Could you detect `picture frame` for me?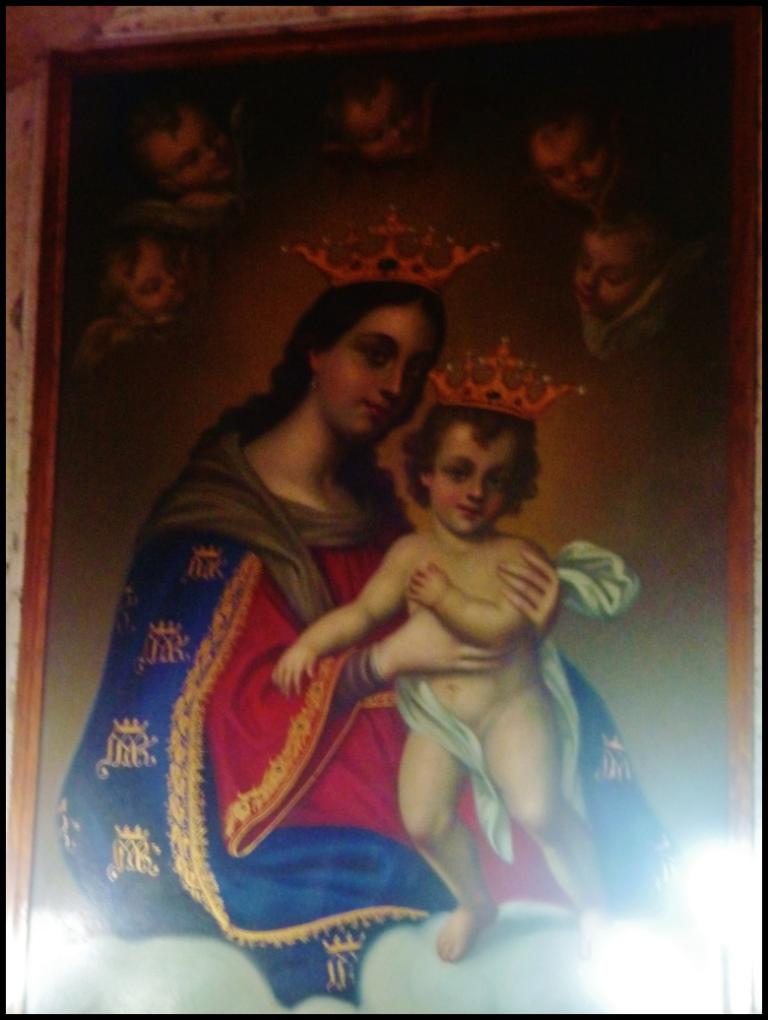
Detection result: [0, 0, 767, 1019].
